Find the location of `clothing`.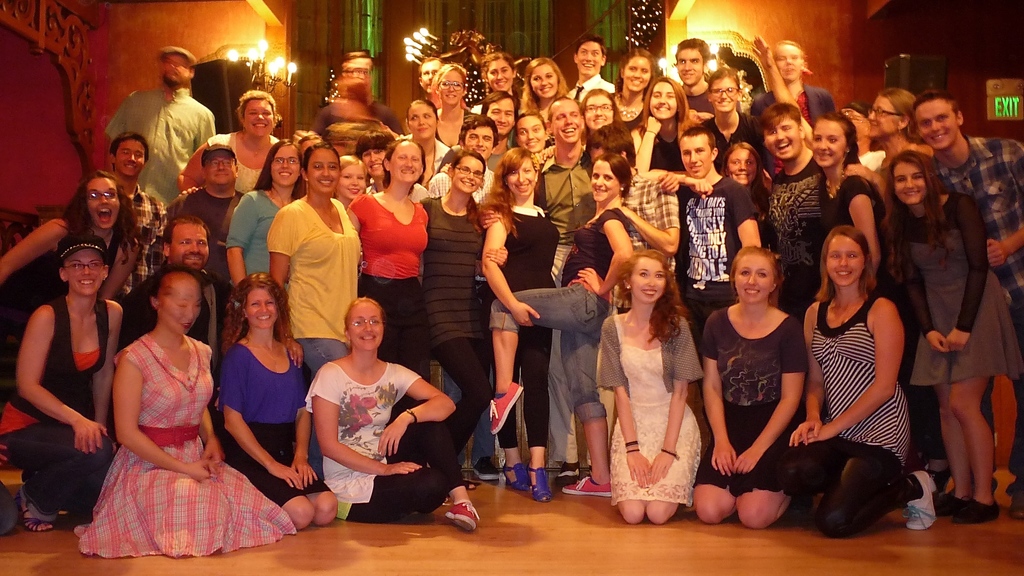
Location: bbox=(546, 144, 594, 293).
